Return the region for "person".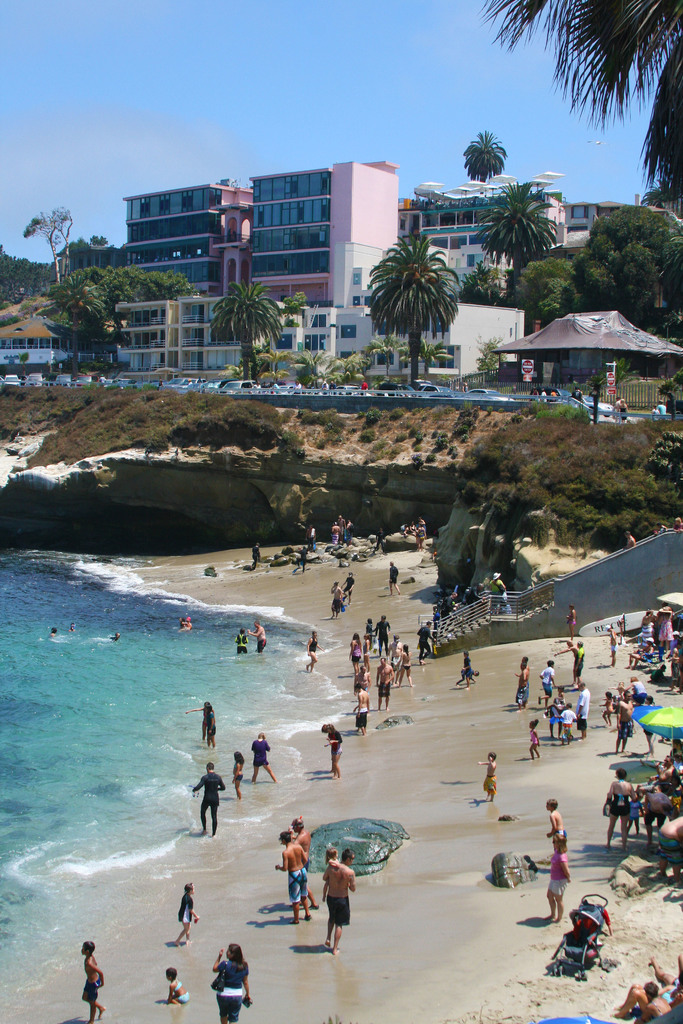
select_region(347, 571, 354, 603).
